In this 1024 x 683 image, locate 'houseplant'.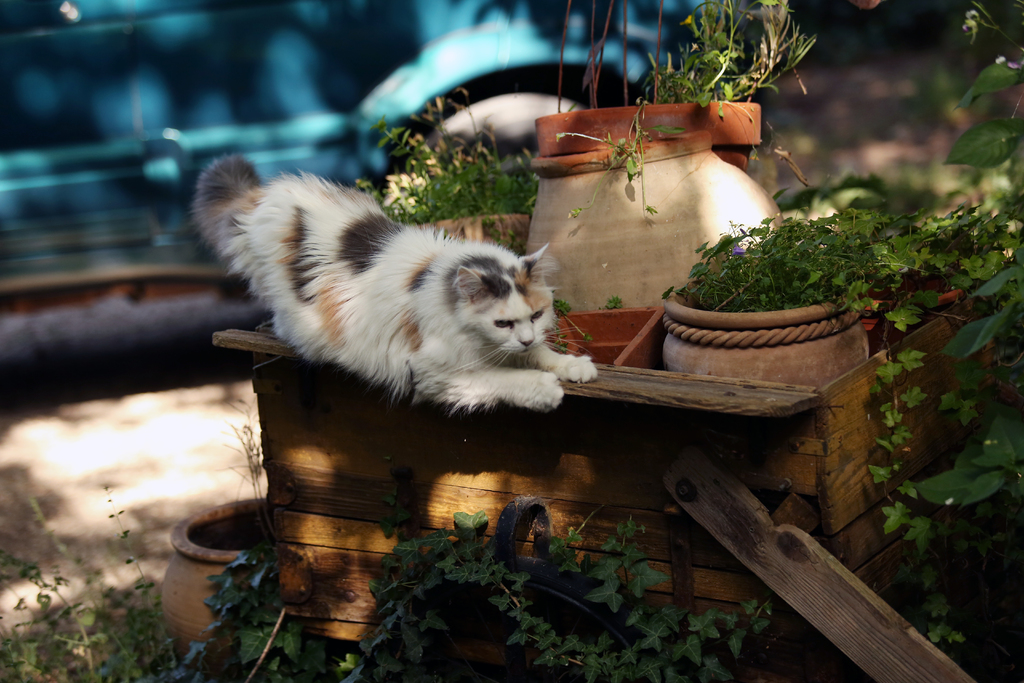
Bounding box: (left=531, top=0, right=821, bottom=345).
